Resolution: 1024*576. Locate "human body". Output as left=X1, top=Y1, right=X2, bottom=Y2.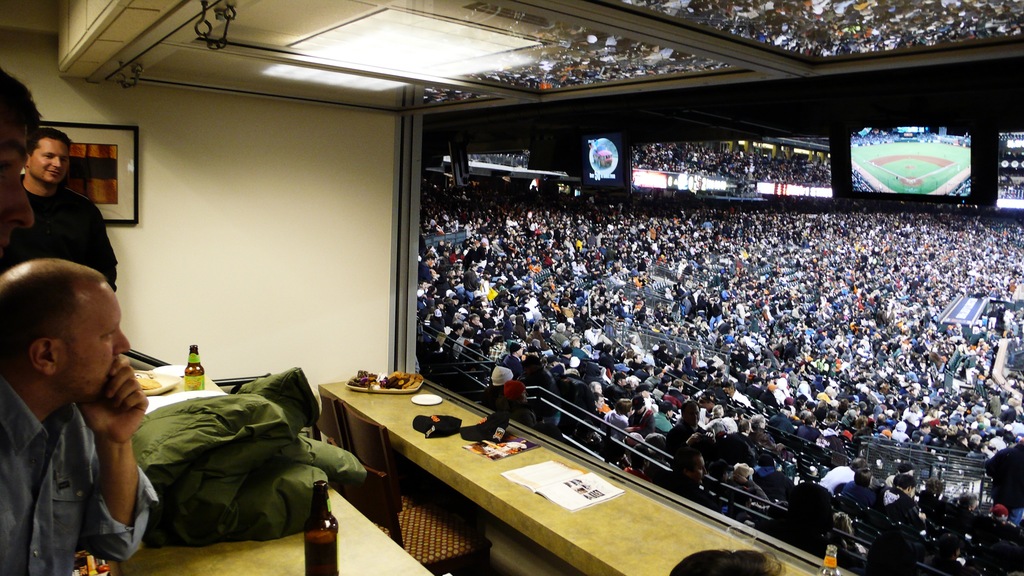
left=844, top=248, right=844, bottom=249.
